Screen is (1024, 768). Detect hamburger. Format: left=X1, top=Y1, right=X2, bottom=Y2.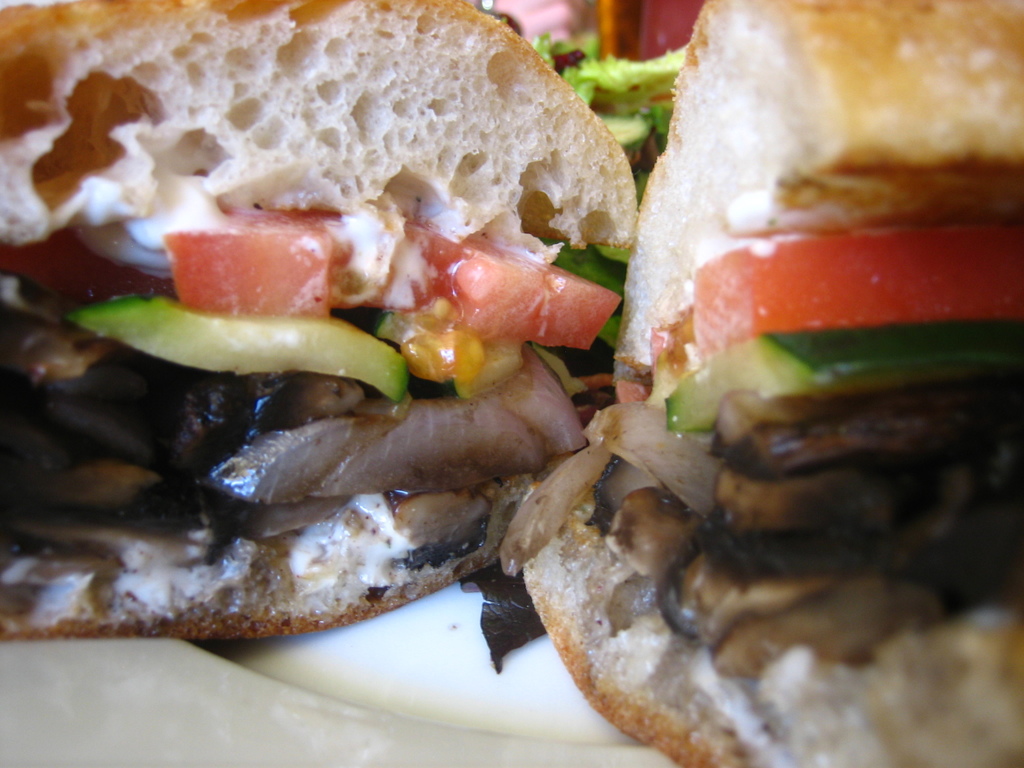
left=499, top=0, right=1023, bottom=767.
